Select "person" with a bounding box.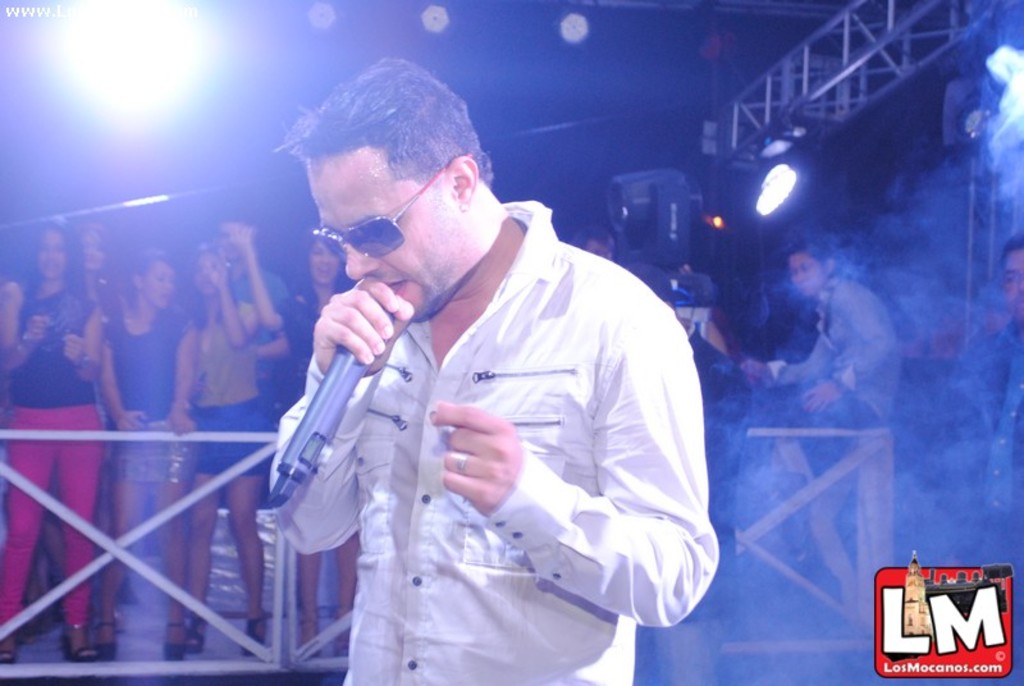
bbox(93, 256, 191, 660).
